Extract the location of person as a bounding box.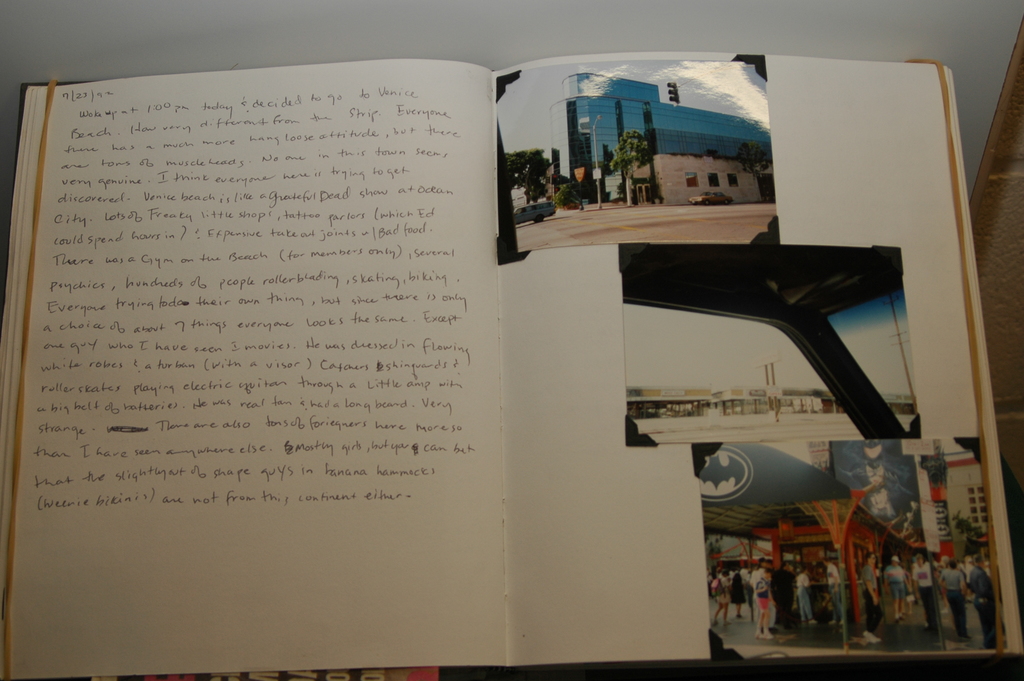
861, 552, 879, 643.
